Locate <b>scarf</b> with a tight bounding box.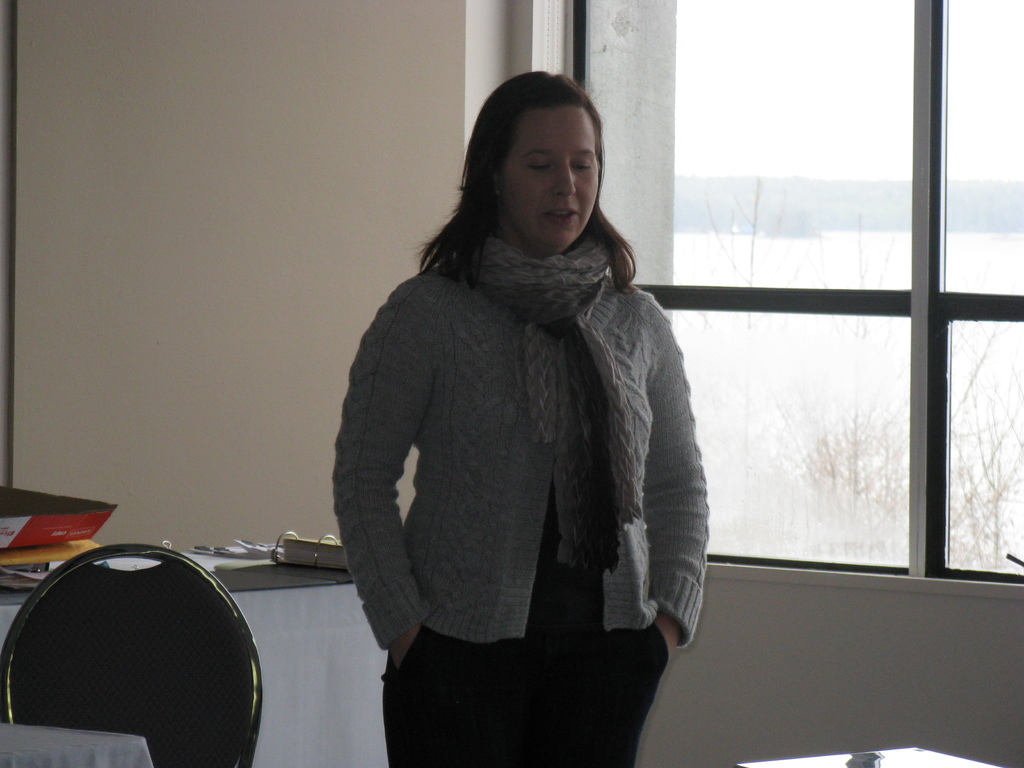
(458,228,612,584).
